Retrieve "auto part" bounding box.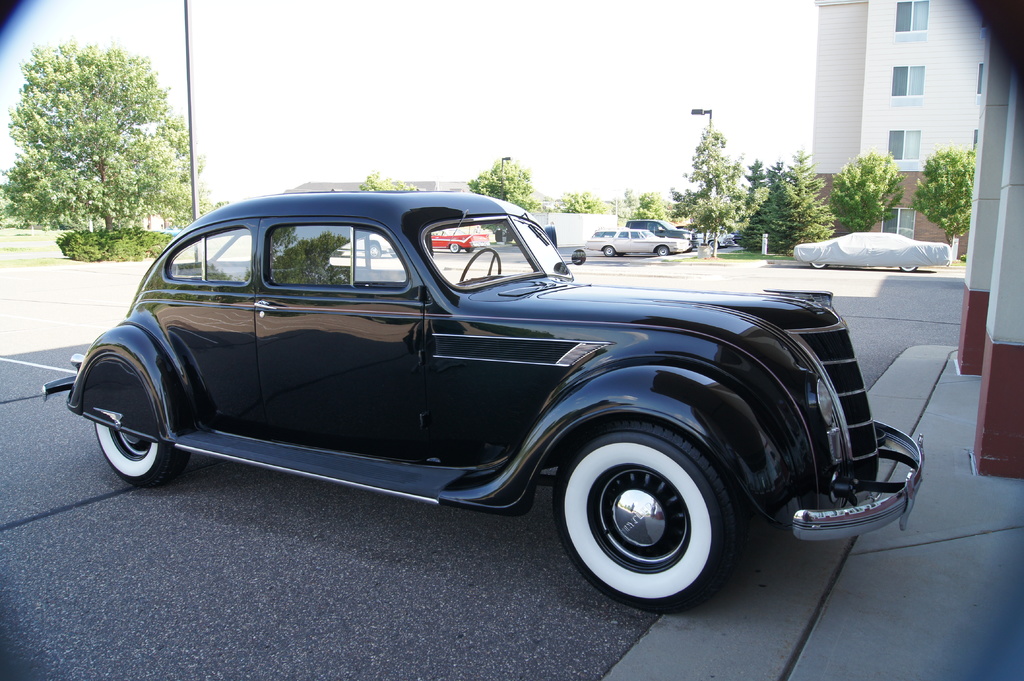
Bounding box: [left=898, top=264, right=915, bottom=272].
